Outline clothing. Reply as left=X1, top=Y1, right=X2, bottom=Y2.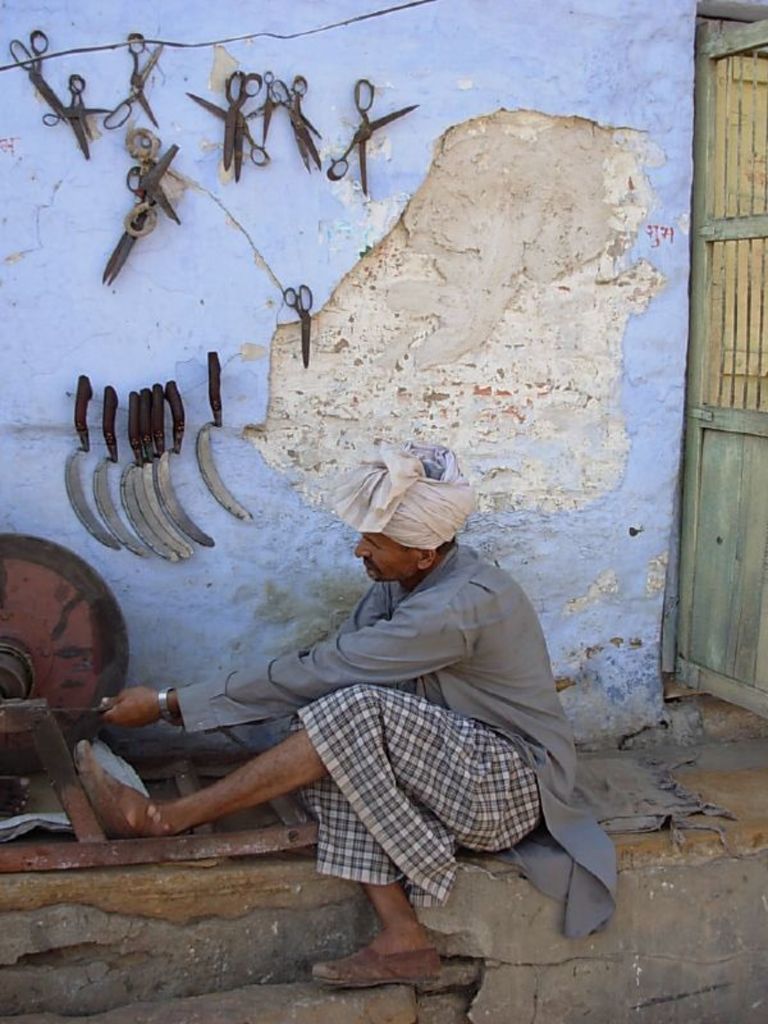
left=189, top=507, right=580, bottom=891.
